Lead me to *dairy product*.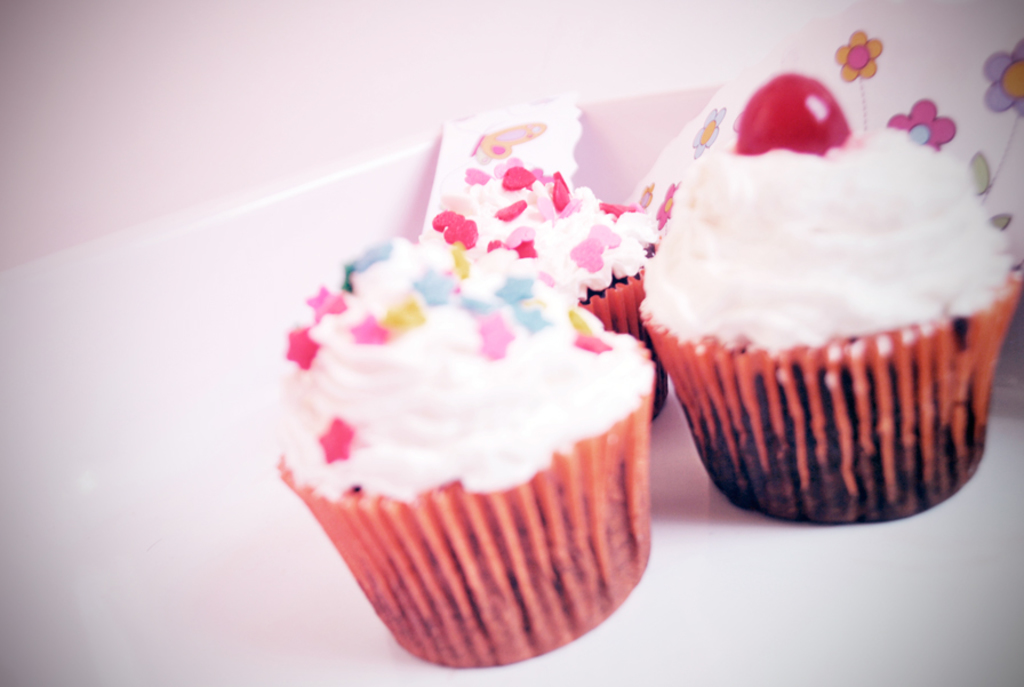
Lead to (left=638, top=73, right=1015, bottom=358).
